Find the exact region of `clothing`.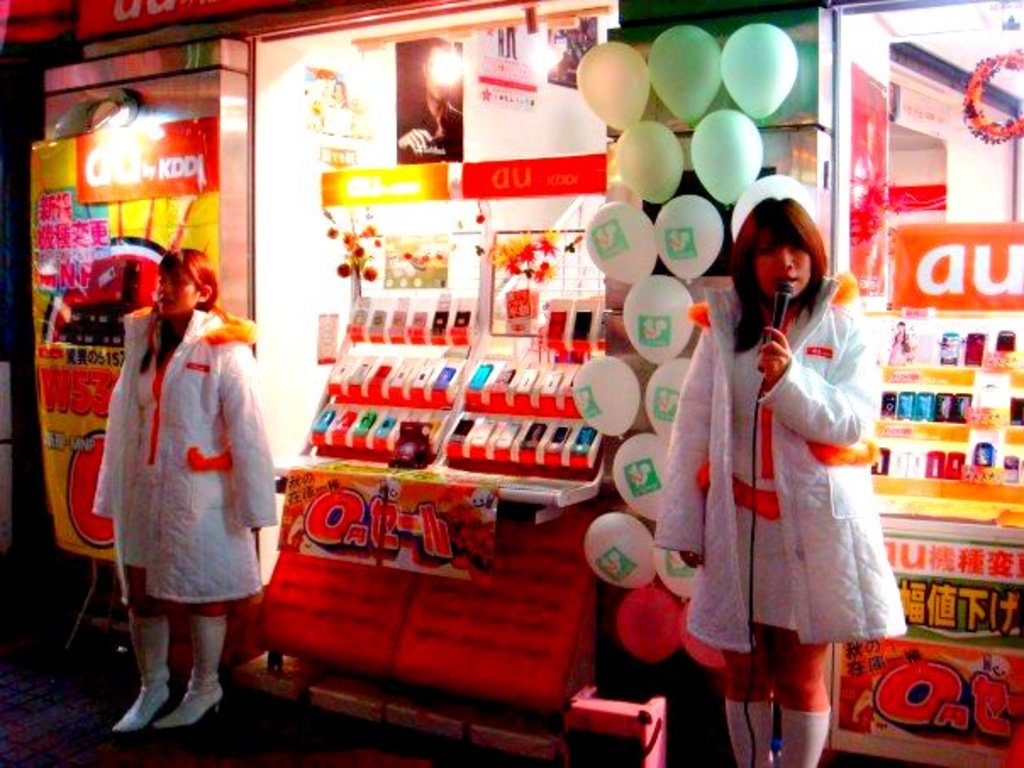
Exact region: (90, 266, 263, 649).
